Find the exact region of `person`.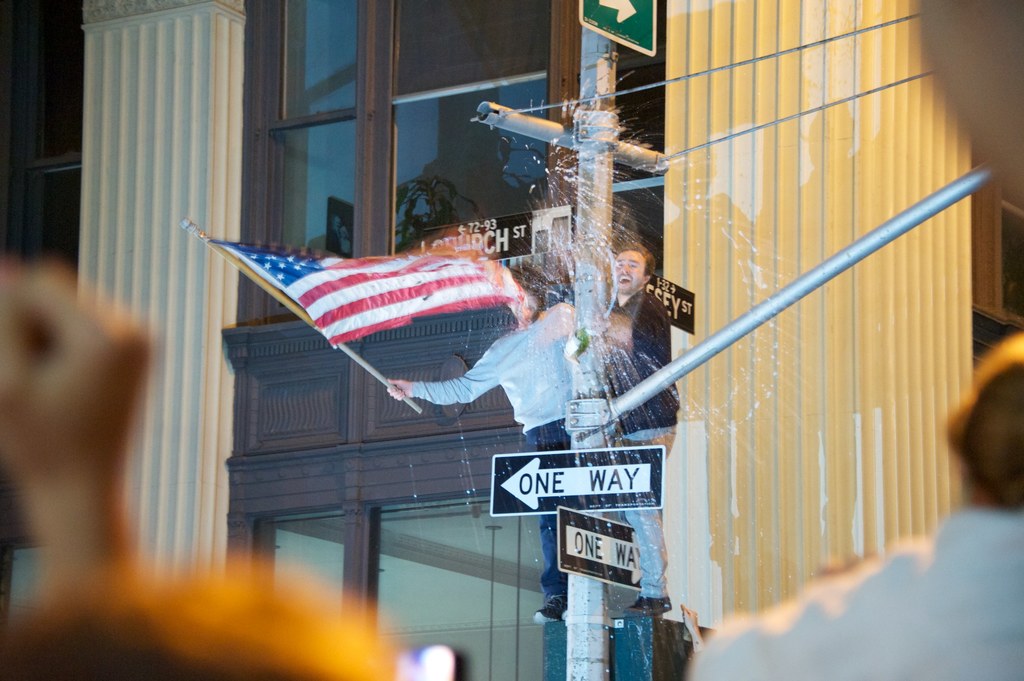
Exact region: [x1=383, y1=266, x2=664, y2=623].
